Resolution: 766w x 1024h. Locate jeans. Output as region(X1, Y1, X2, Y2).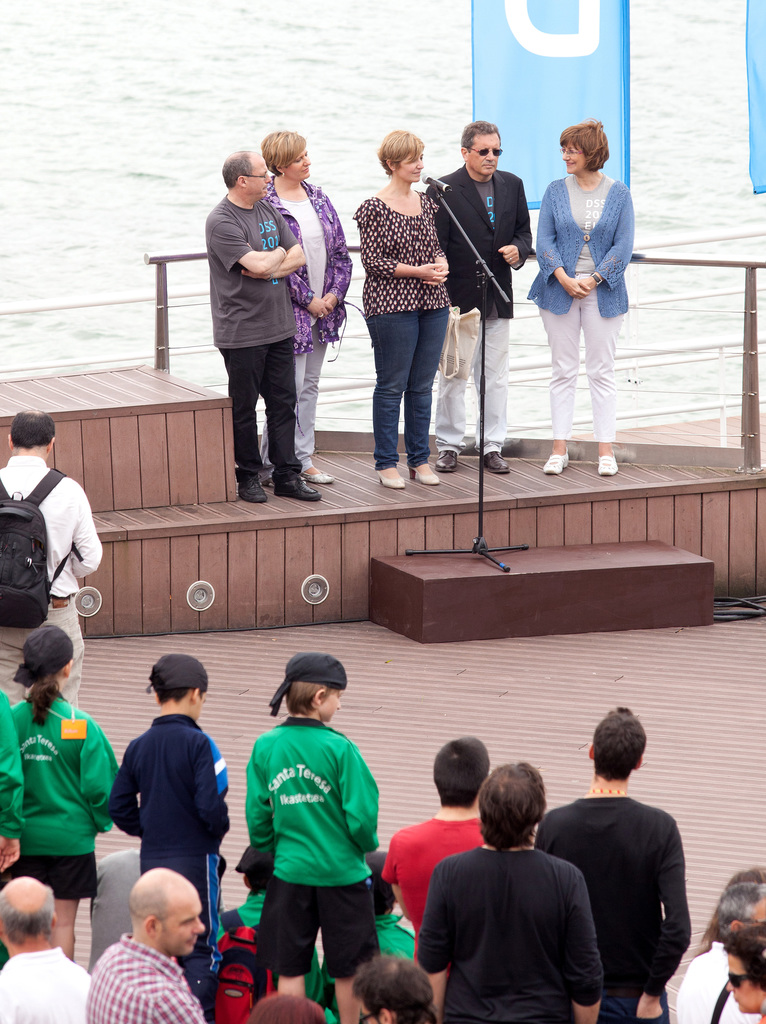
region(0, 580, 85, 696).
